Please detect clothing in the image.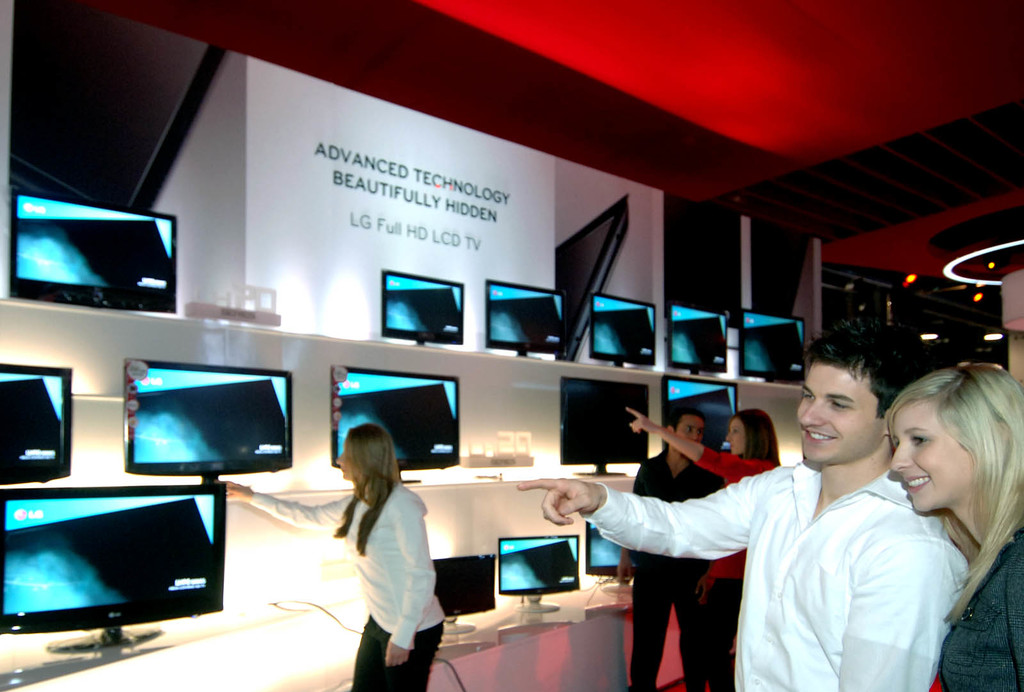
rect(699, 446, 766, 691).
